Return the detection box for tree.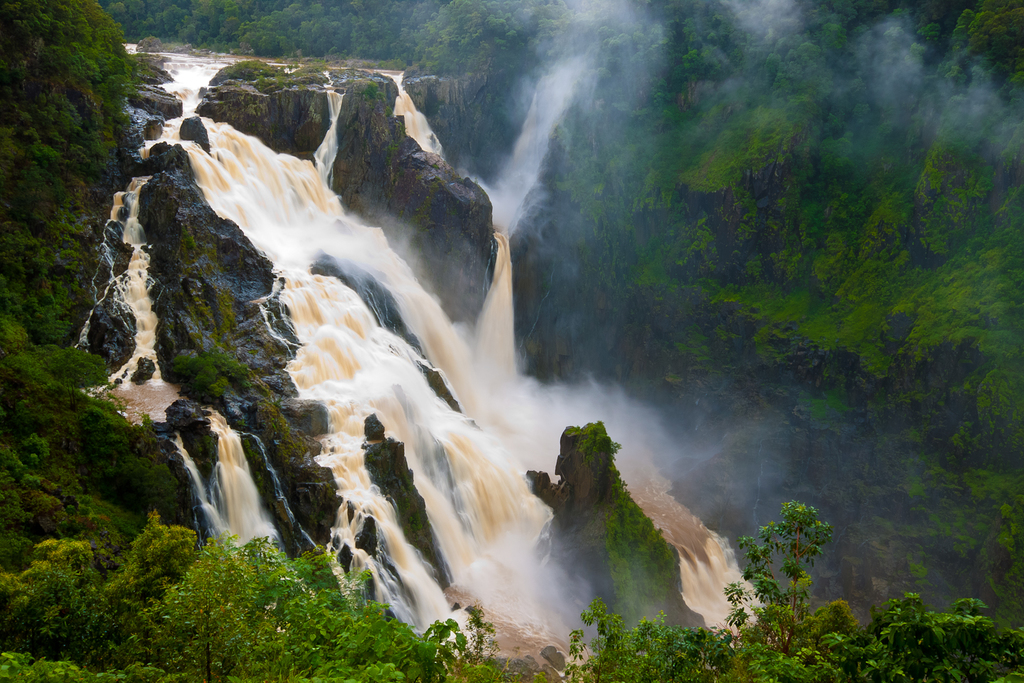
[722, 502, 830, 652].
